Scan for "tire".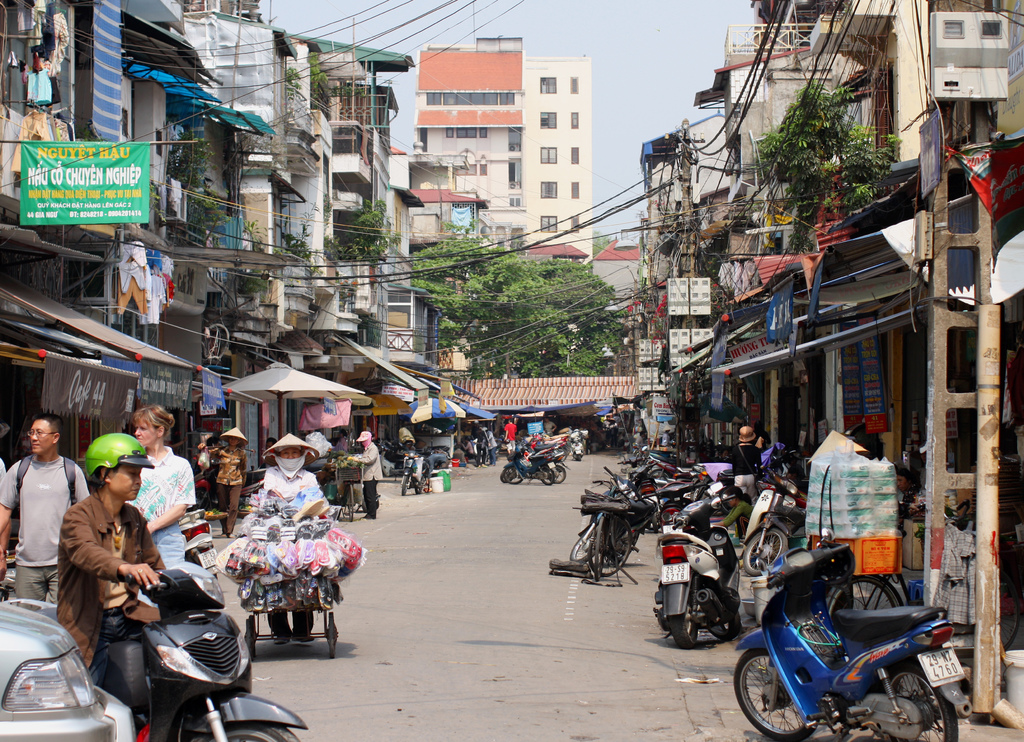
Scan result: 742 527 788 575.
